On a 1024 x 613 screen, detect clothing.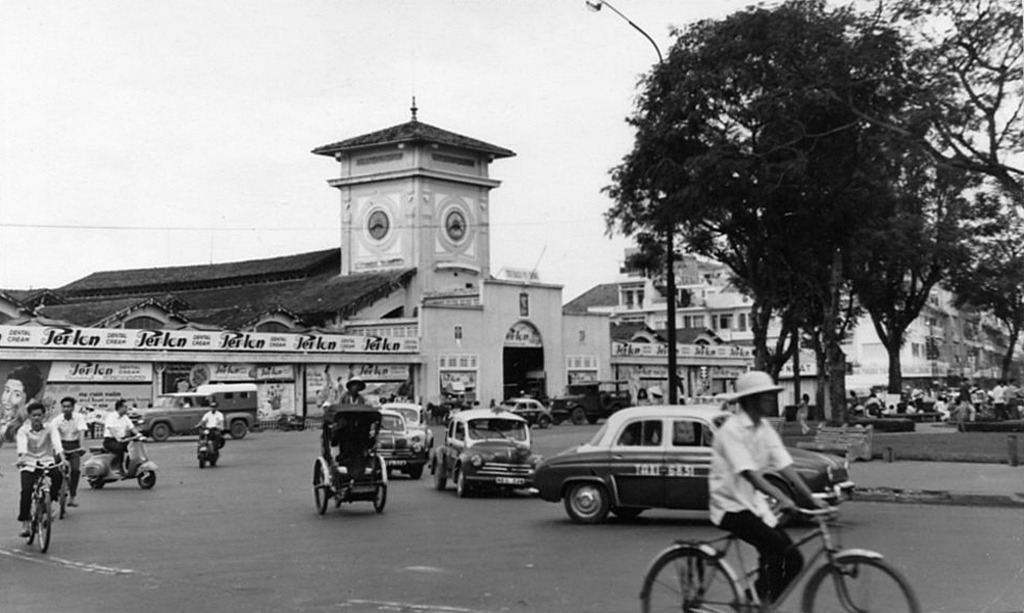
(705, 413, 795, 608).
